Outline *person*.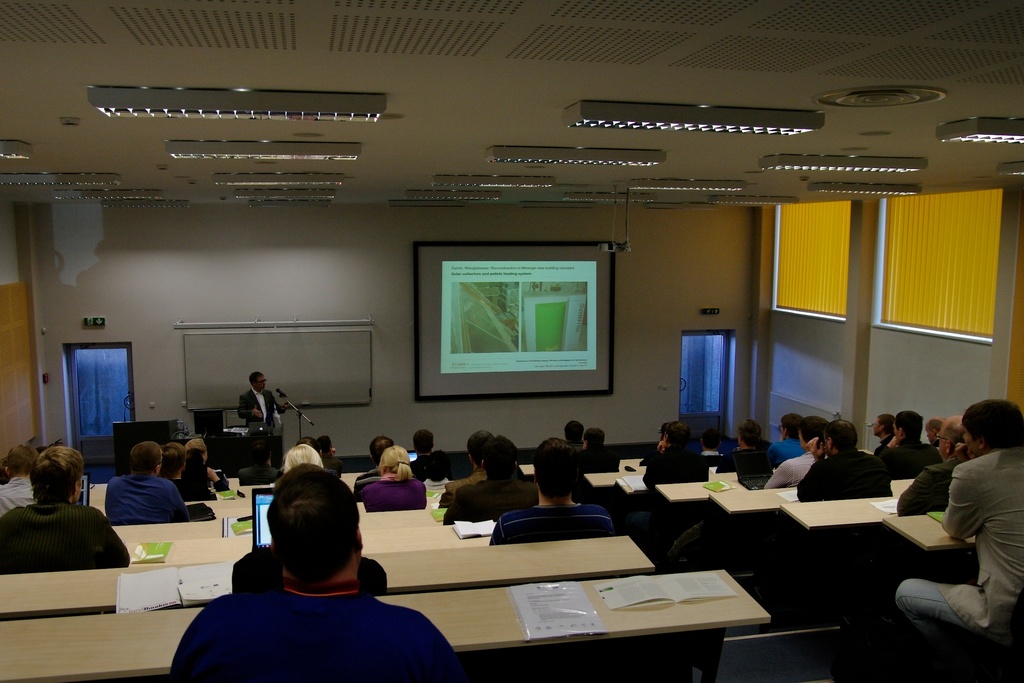
Outline: 432, 429, 496, 513.
